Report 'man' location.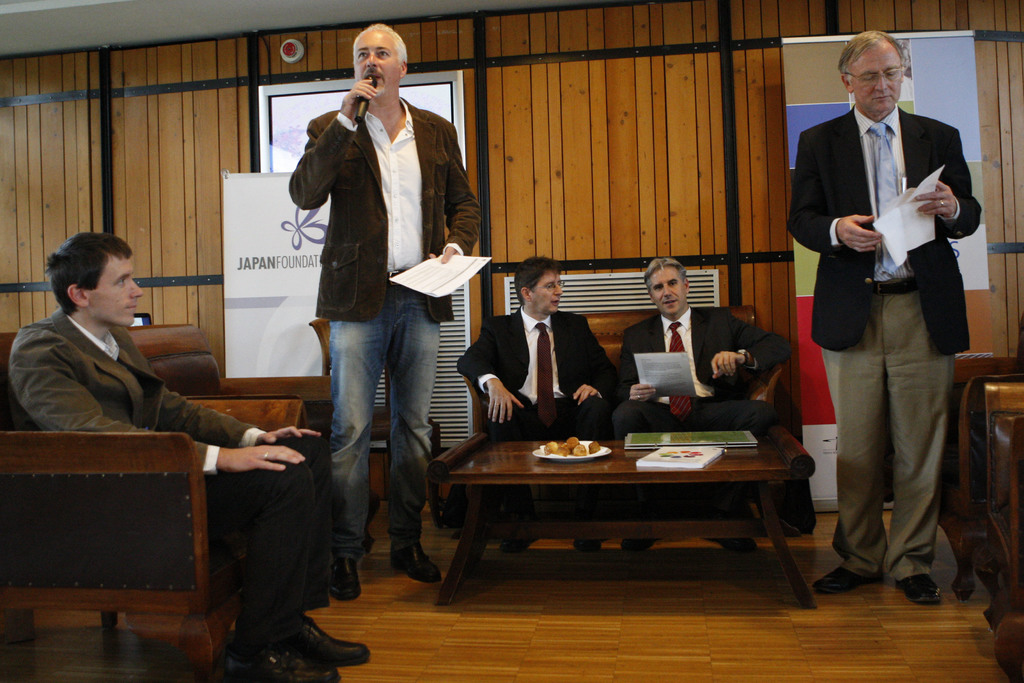
Report: Rect(458, 252, 619, 567).
